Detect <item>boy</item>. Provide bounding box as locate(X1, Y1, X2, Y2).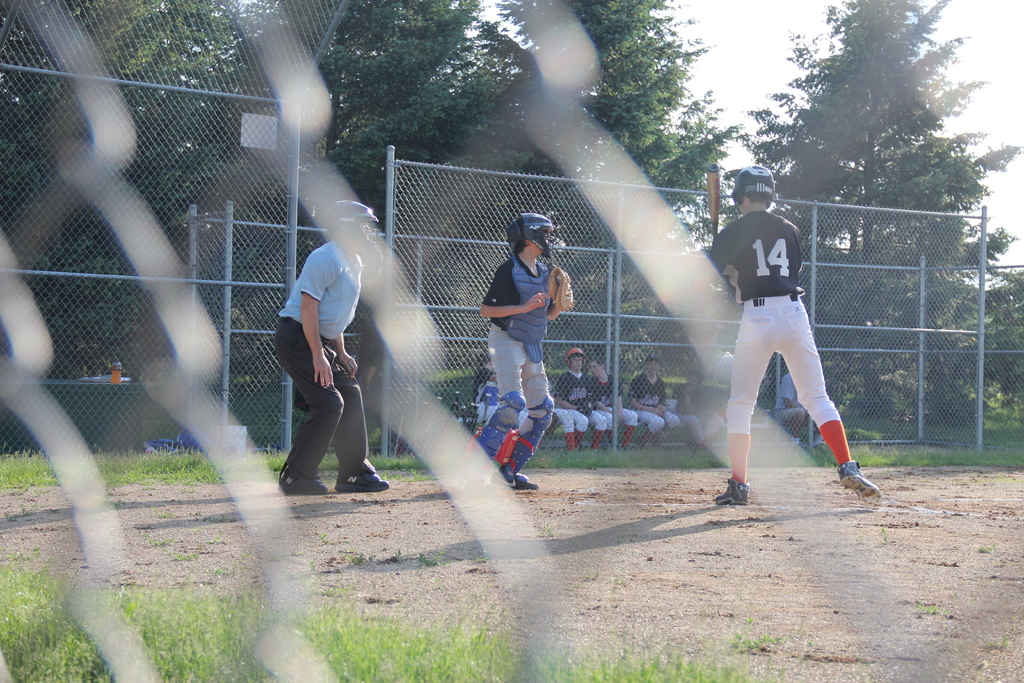
locate(480, 210, 580, 486).
